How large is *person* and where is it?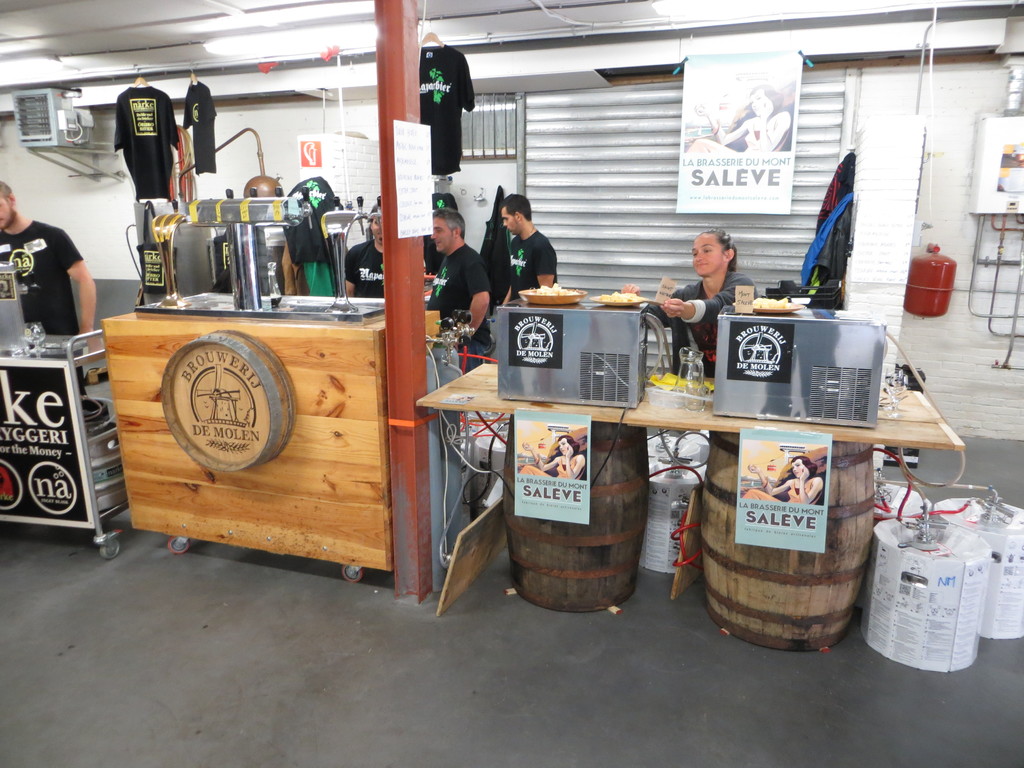
Bounding box: select_region(683, 84, 792, 152).
